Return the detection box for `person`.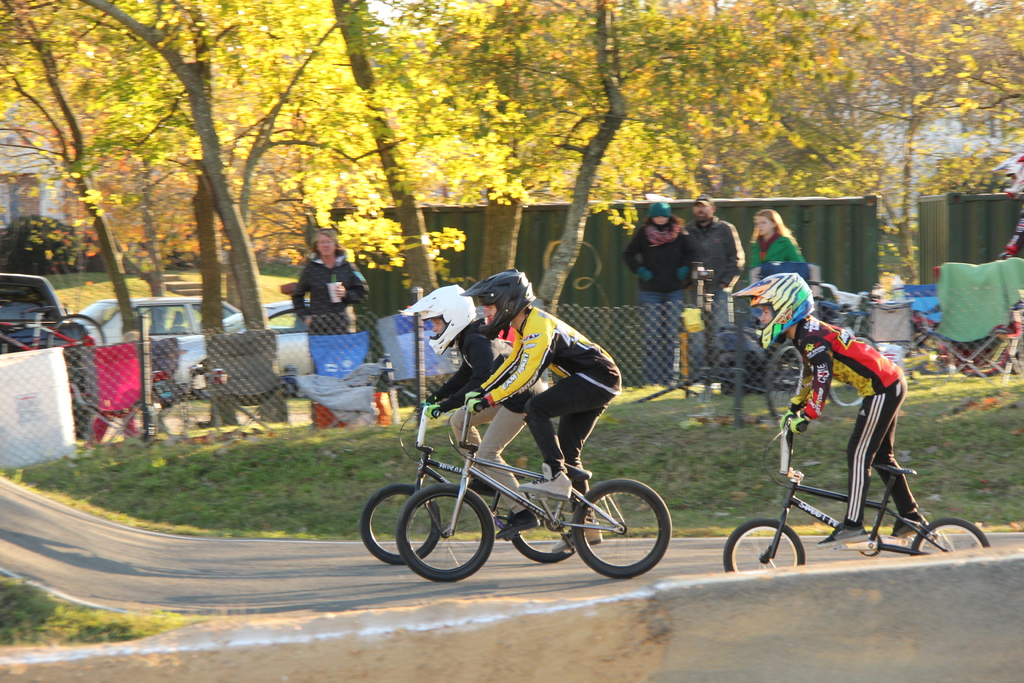
locate(755, 295, 934, 548).
